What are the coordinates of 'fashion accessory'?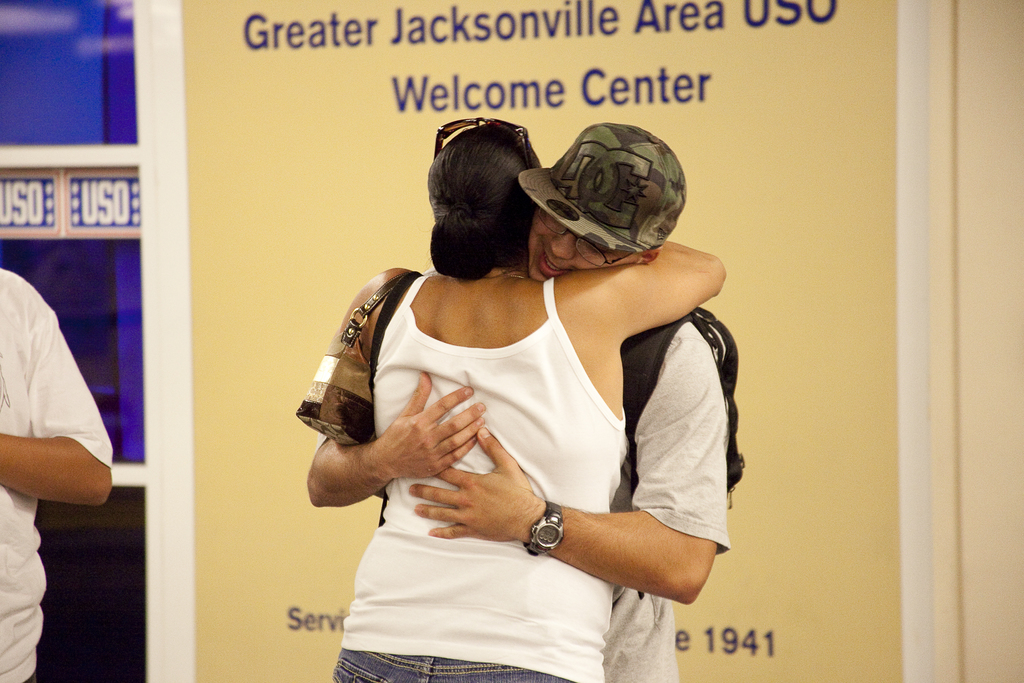
crop(501, 272, 529, 283).
